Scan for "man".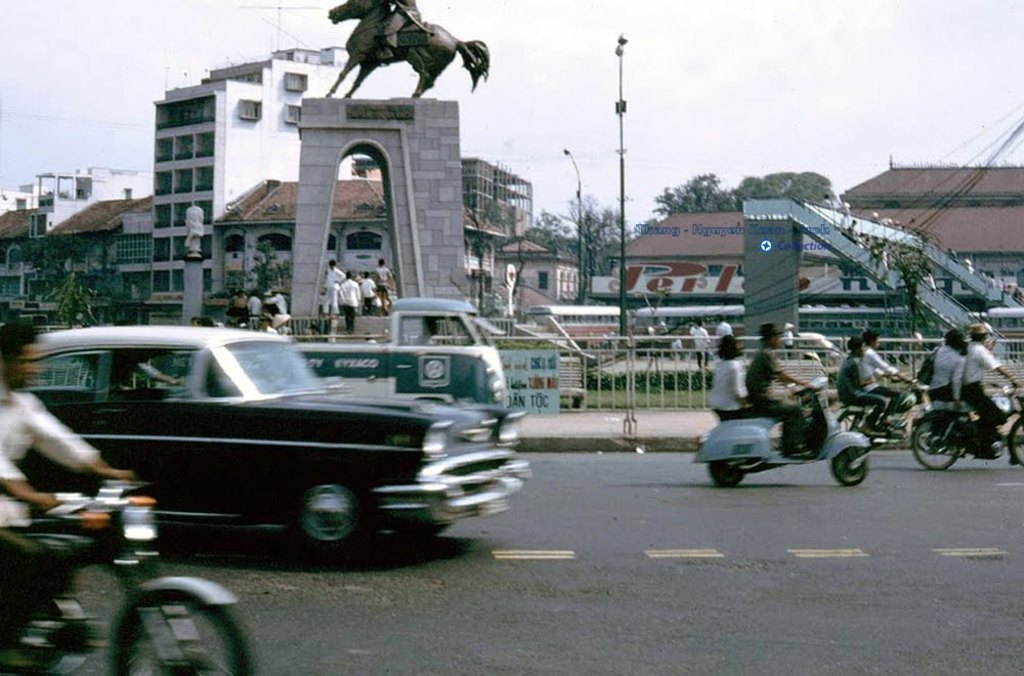
Scan result: bbox=[338, 271, 362, 334].
